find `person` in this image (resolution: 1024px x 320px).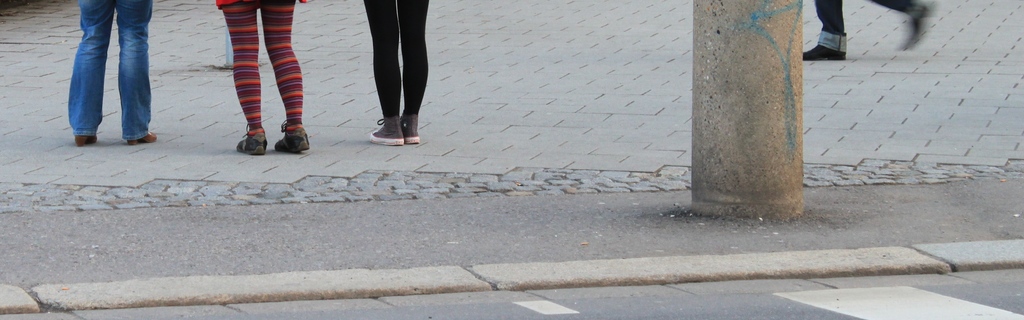
BBox(205, 0, 317, 141).
